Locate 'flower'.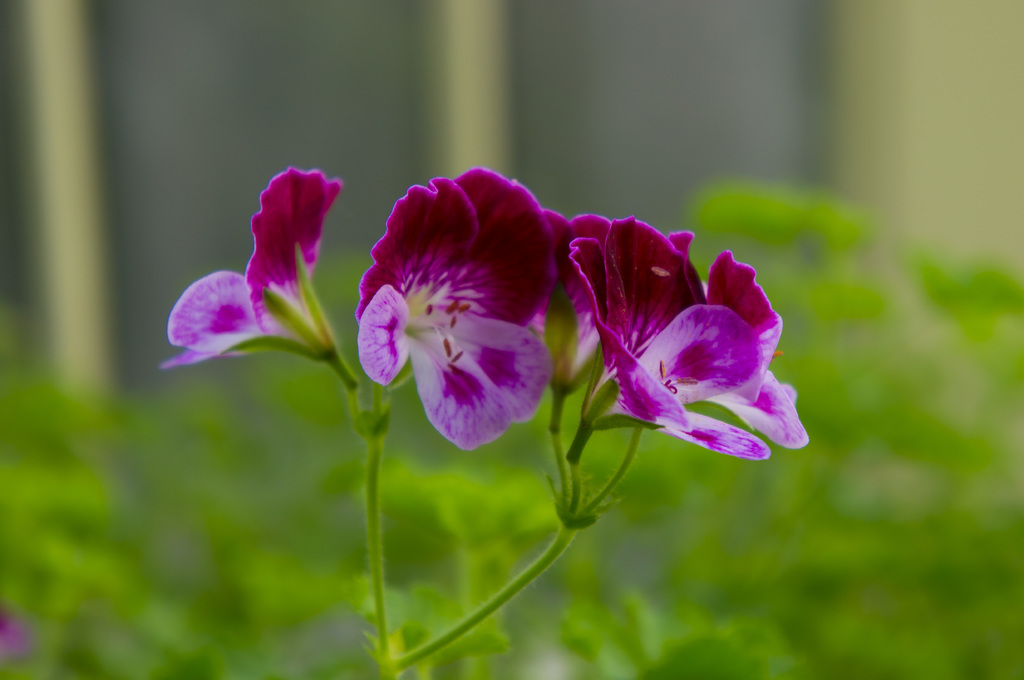
Bounding box: 563/210/818/461.
